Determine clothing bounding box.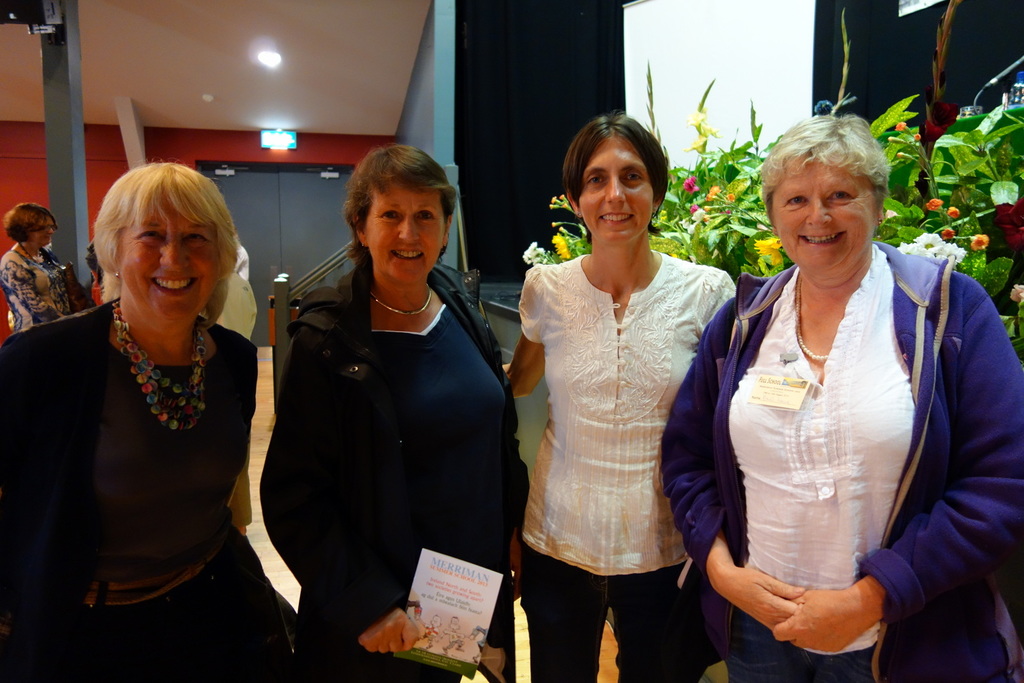
Determined: [left=703, top=214, right=998, bottom=656].
